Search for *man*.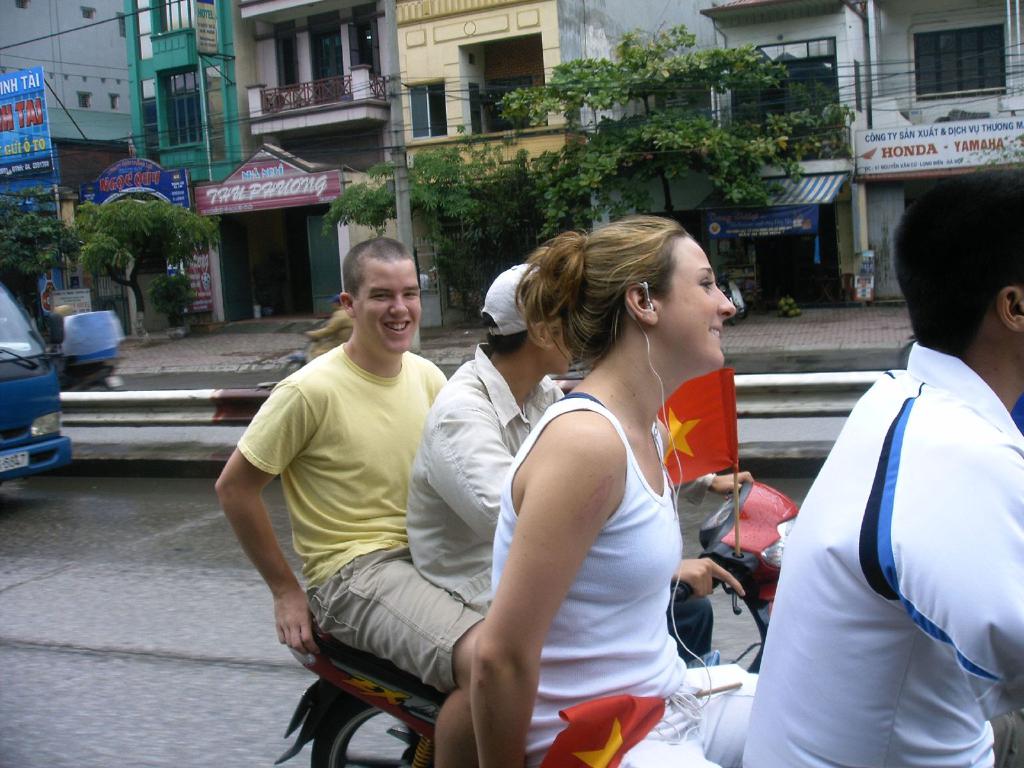
Found at (left=308, top=294, right=356, bottom=361).
